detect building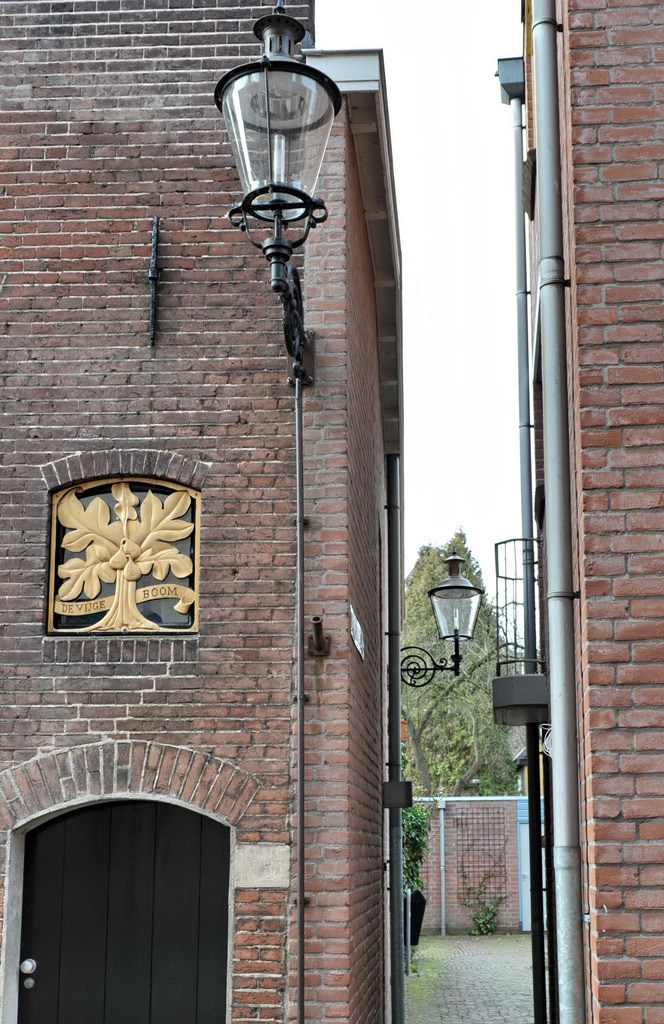
x1=515, y1=0, x2=663, y2=1017
